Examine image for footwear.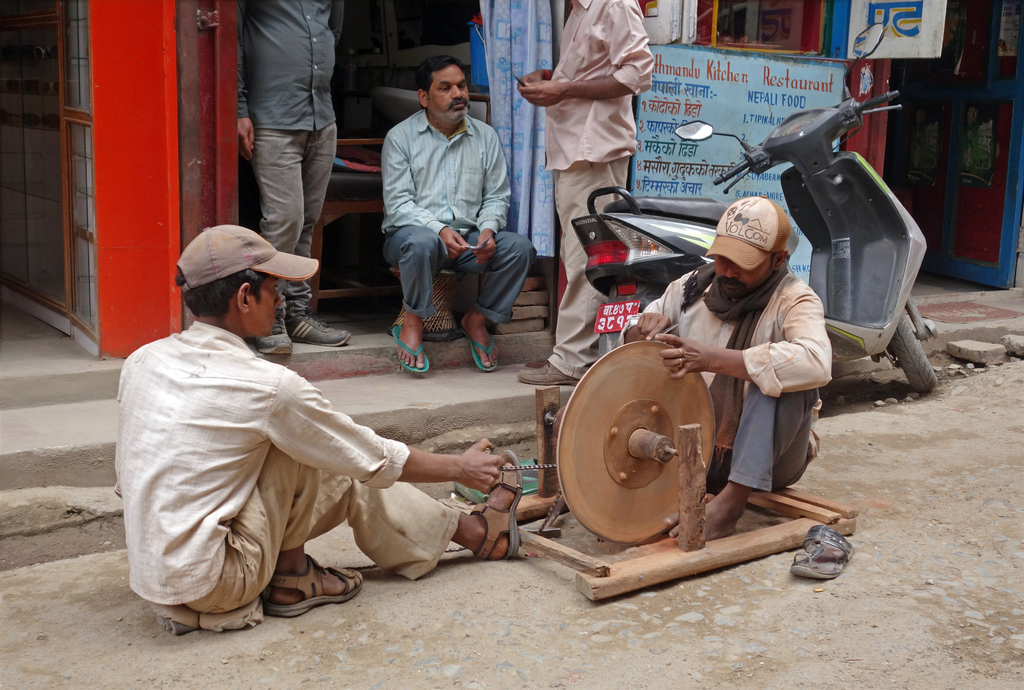
Examination result: 516/355/577/387.
